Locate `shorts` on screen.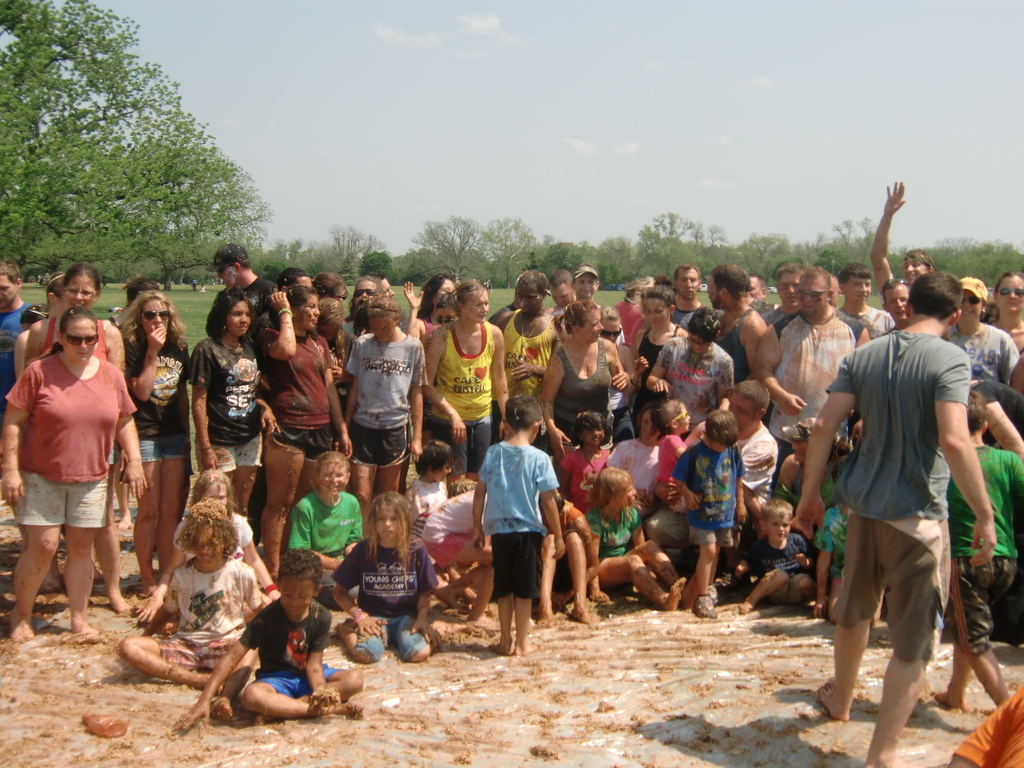
On screen at 259,666,334,697.
